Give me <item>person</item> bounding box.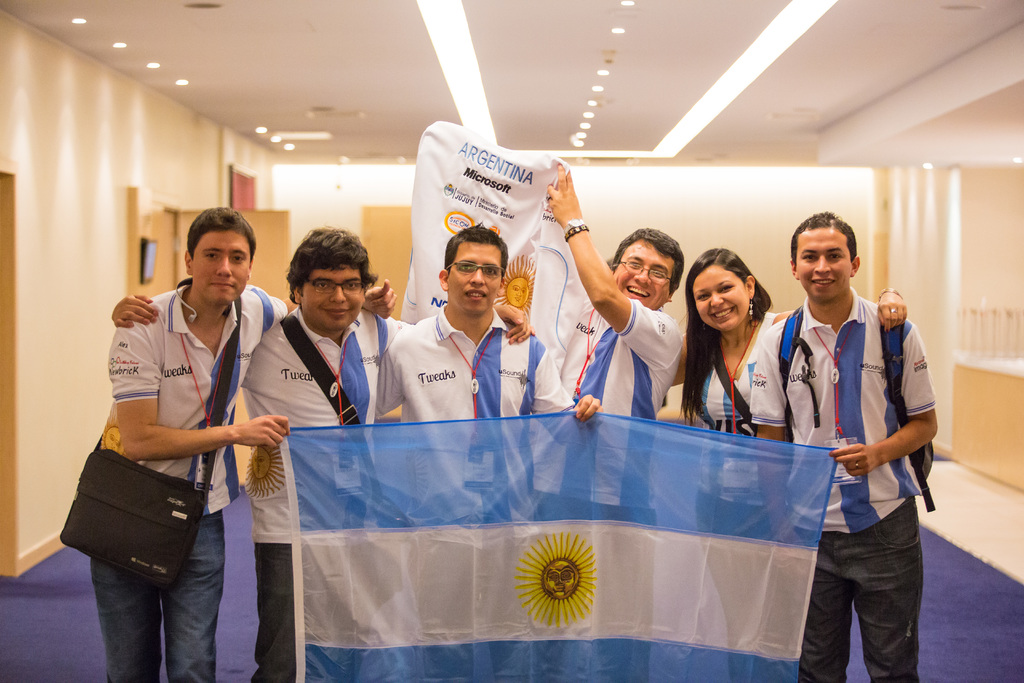
<region>547, 183, 681, 682</region>.
